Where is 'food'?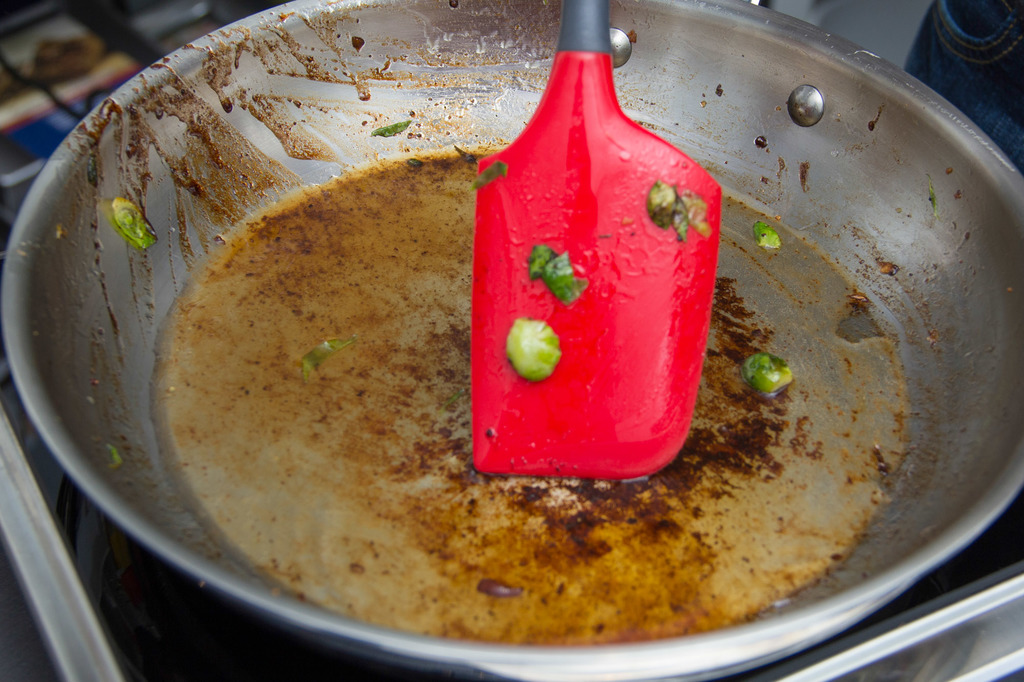
(305, 331, 365, 383).
